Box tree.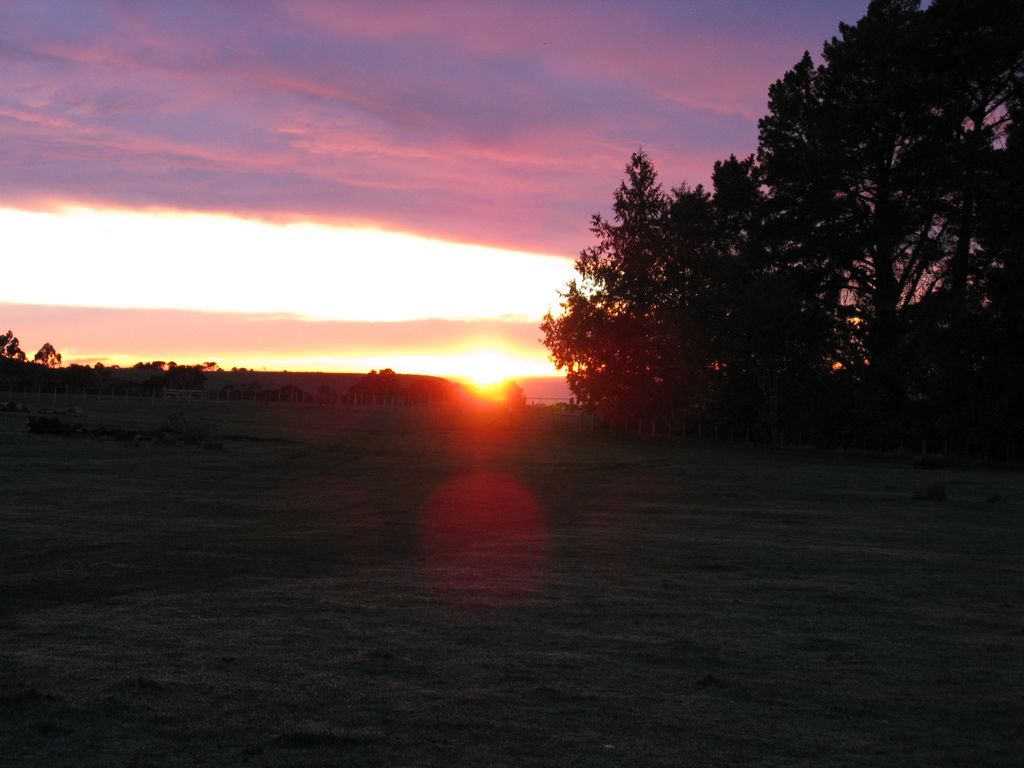
<region>503, 379, 531, 412</region>.
